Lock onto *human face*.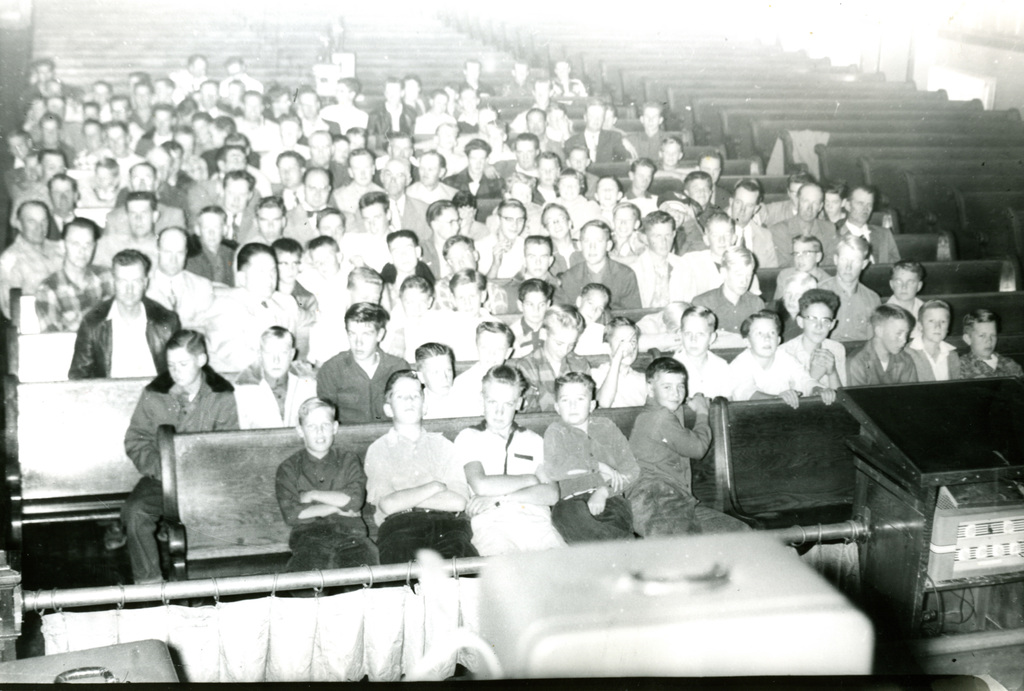
Locked: [left=460, top=83, right=482, bottom=116].
